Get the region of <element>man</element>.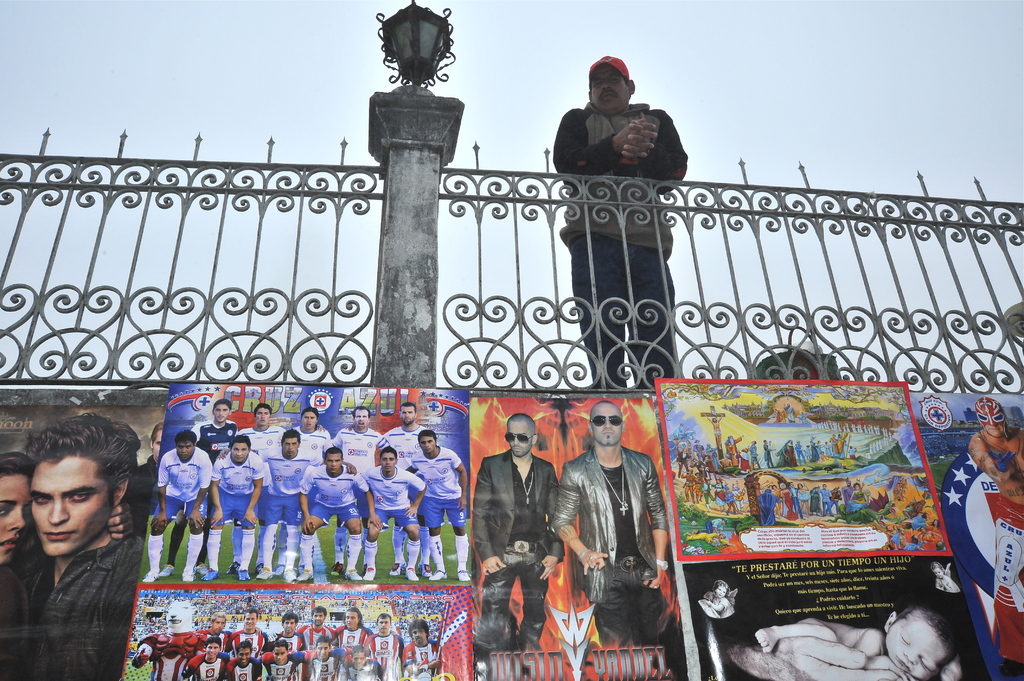
box=[410, 616, 449, 680].
